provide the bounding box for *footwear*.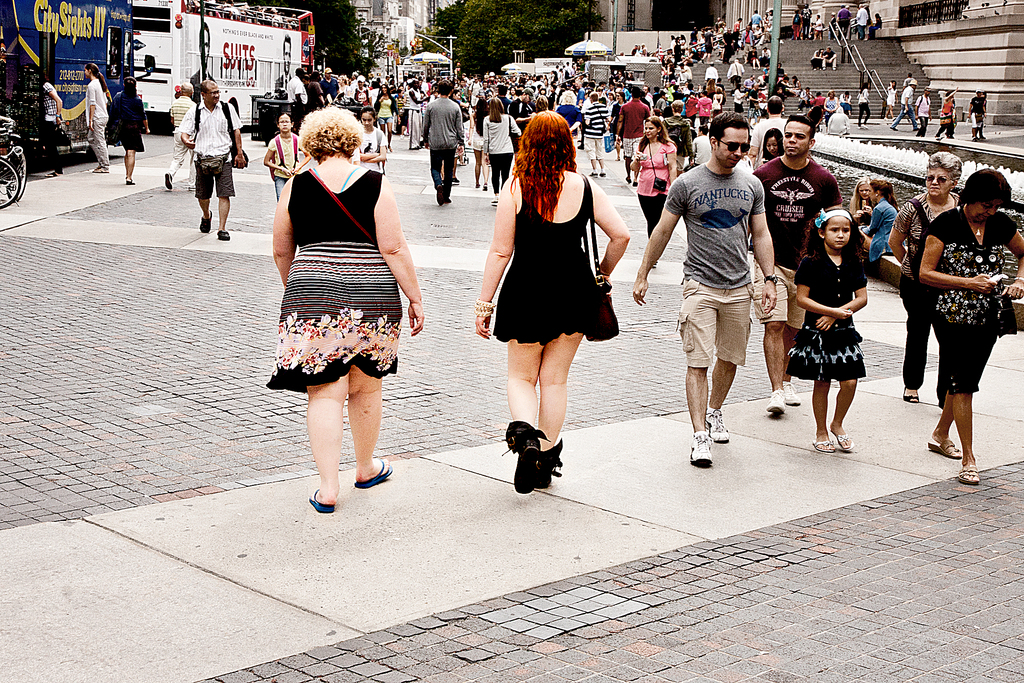
l=163, t=174, r=174, b=190.
